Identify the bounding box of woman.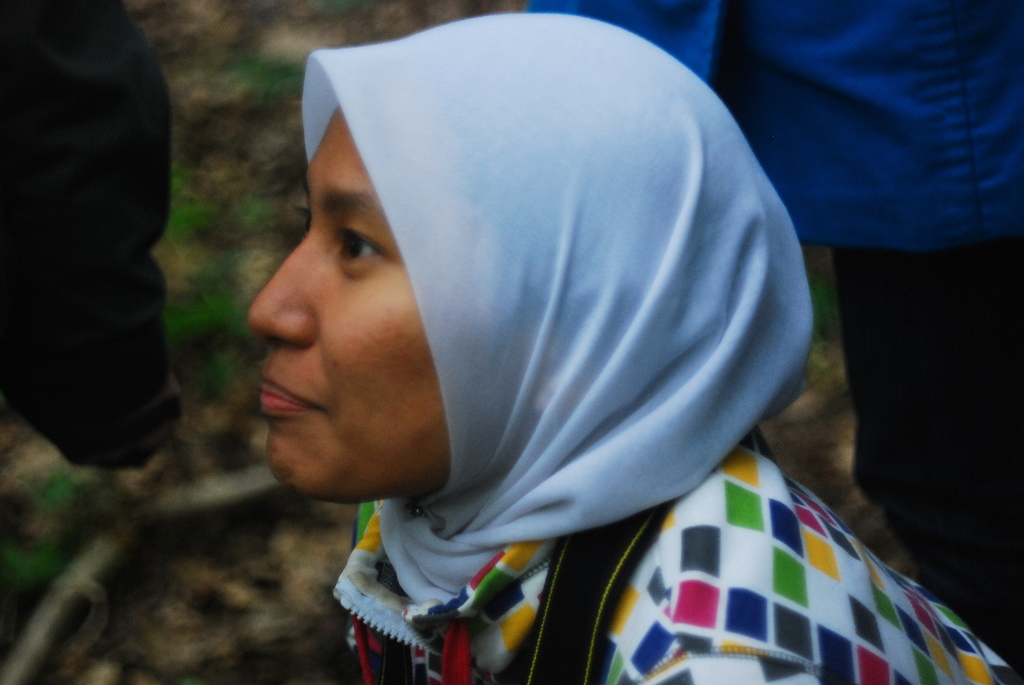
bbox=(247, 13, 1016, 684).
